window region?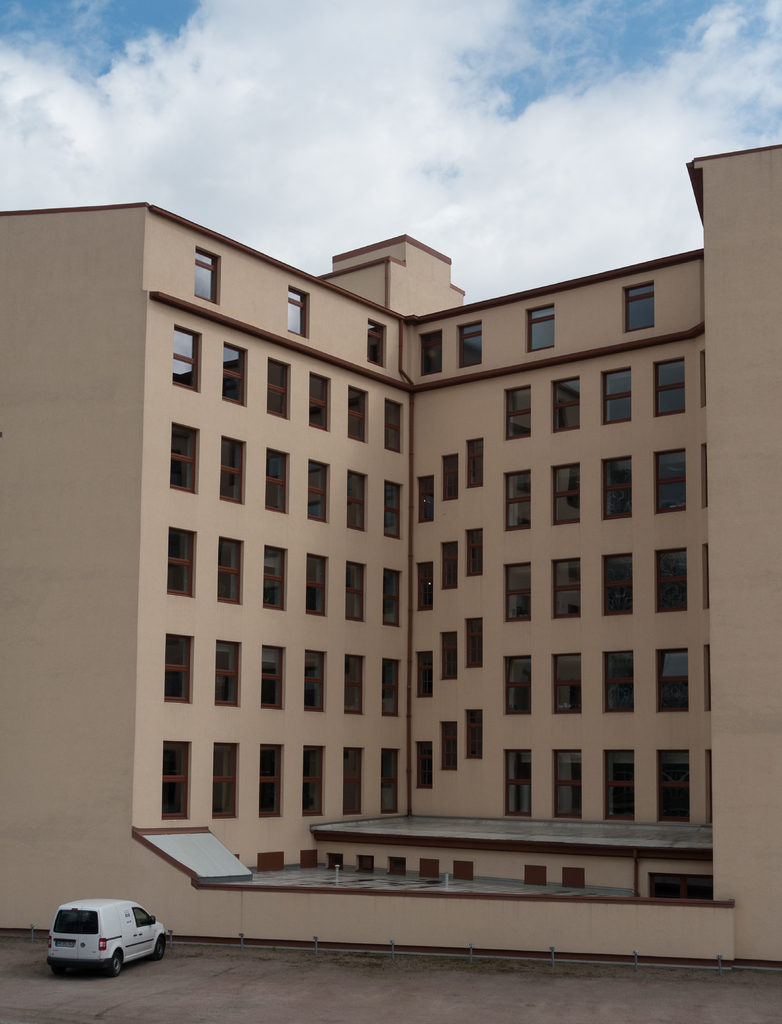
(437,717,455,769)
